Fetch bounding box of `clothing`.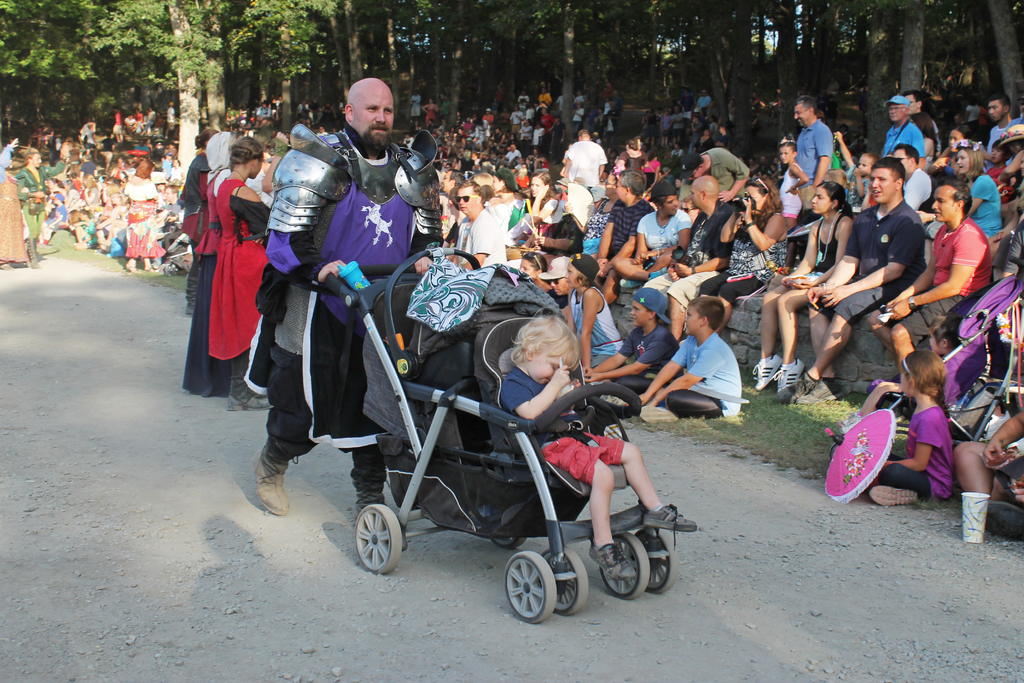
Bbox: bbox=(520, 126, 536, 142).
